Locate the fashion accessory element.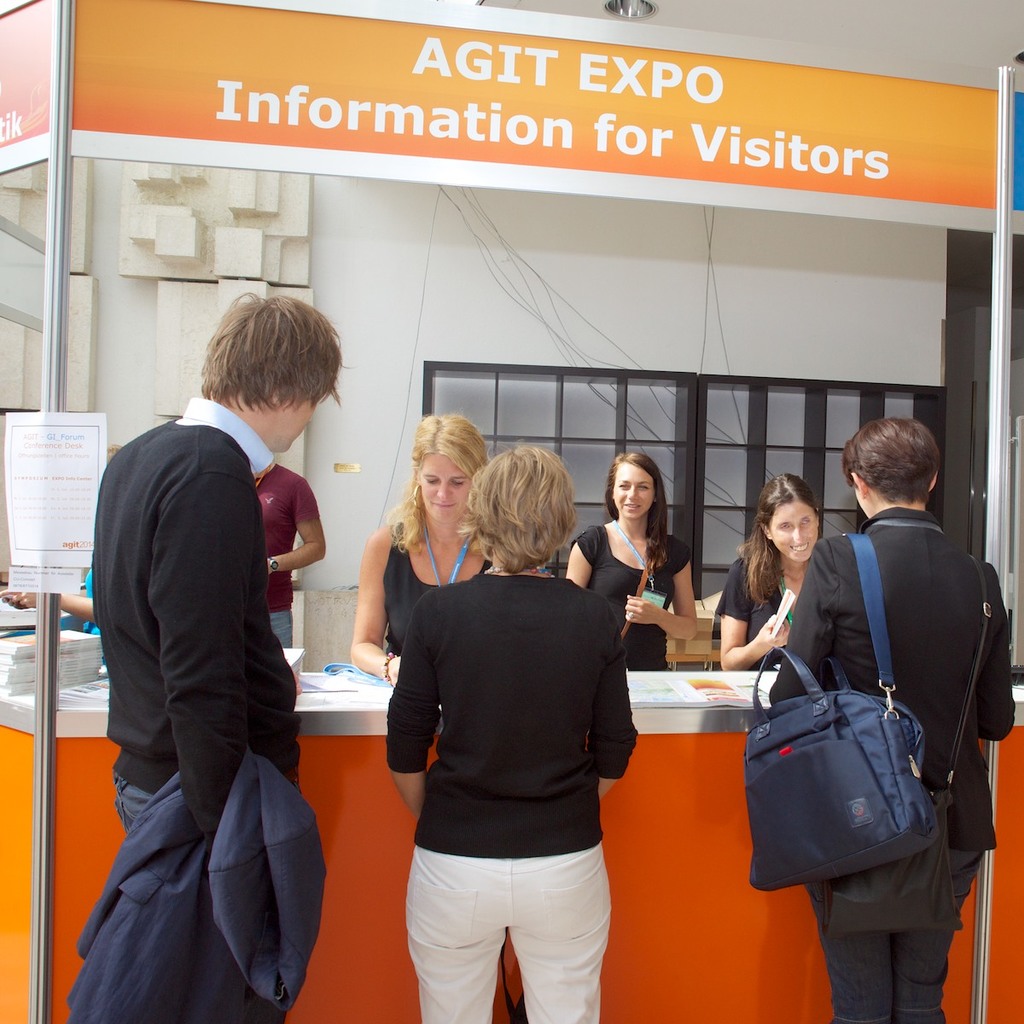
Element bbox: 779/569/794/630.
